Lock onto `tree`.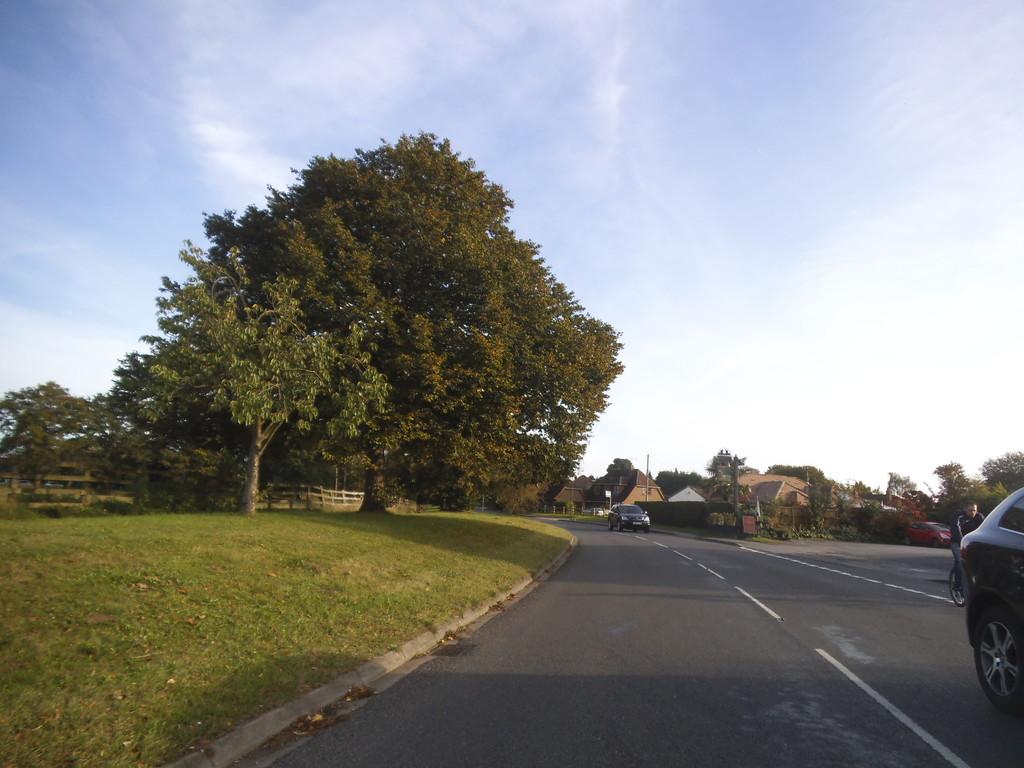
Locked: x1=826, y1=470, x2=872, y2=554.
